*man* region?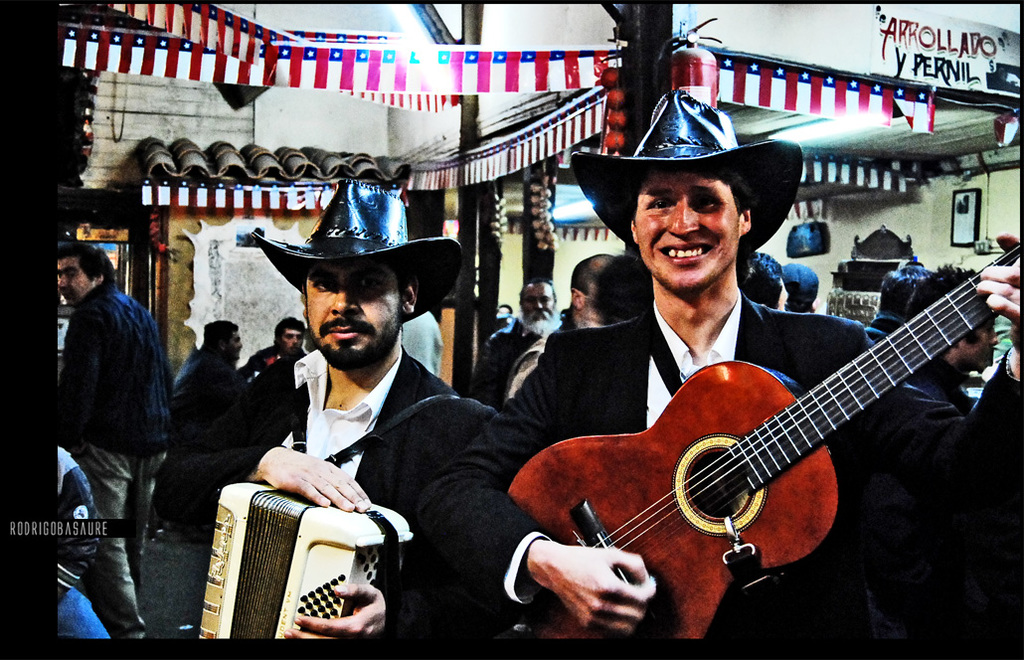
(x1=468, y1=277, x2=560, y2=392)
